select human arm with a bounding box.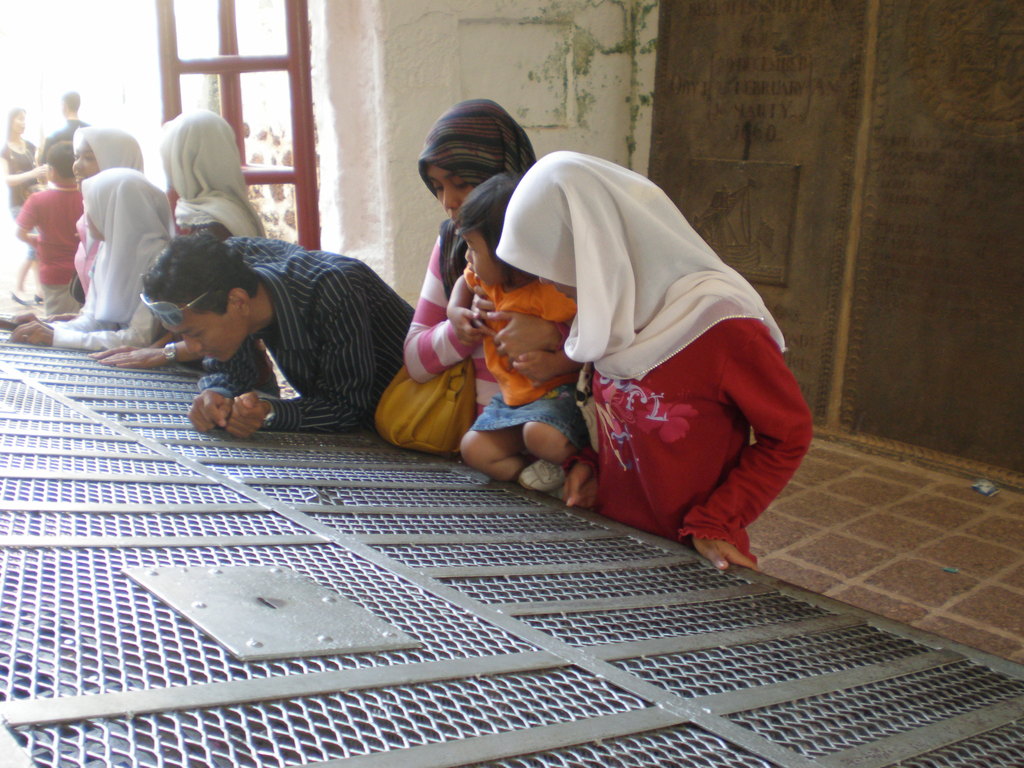
detection(84, 327, 180, 355).
